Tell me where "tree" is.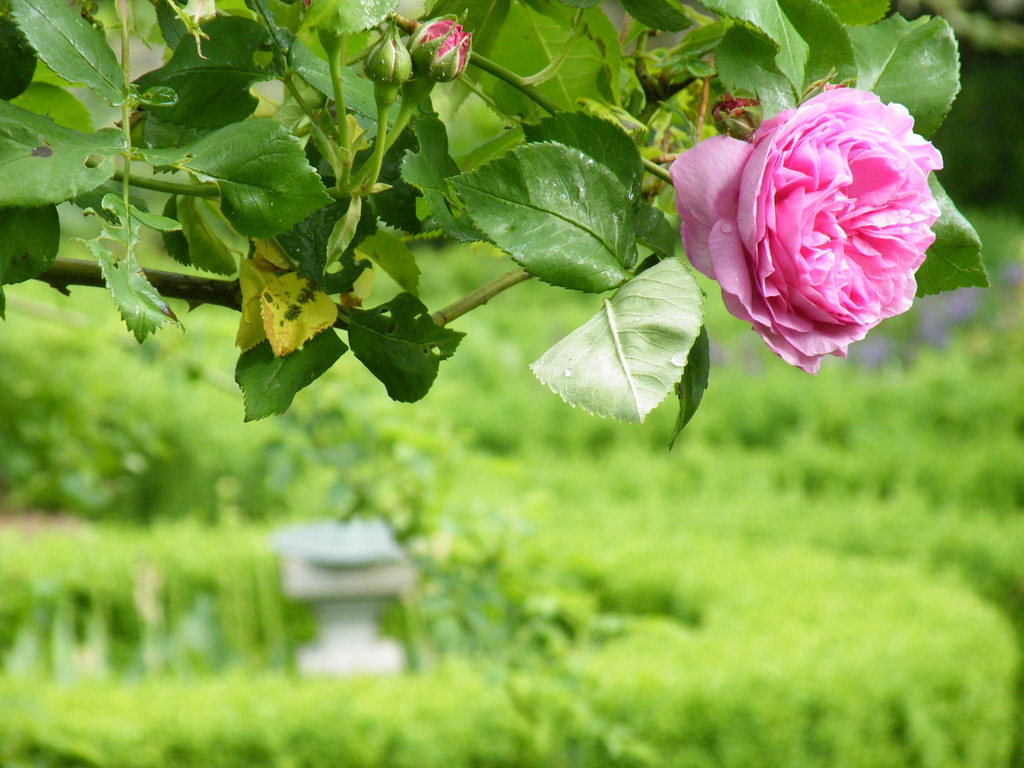
"tree" is at 0, 0, 985, 448.
